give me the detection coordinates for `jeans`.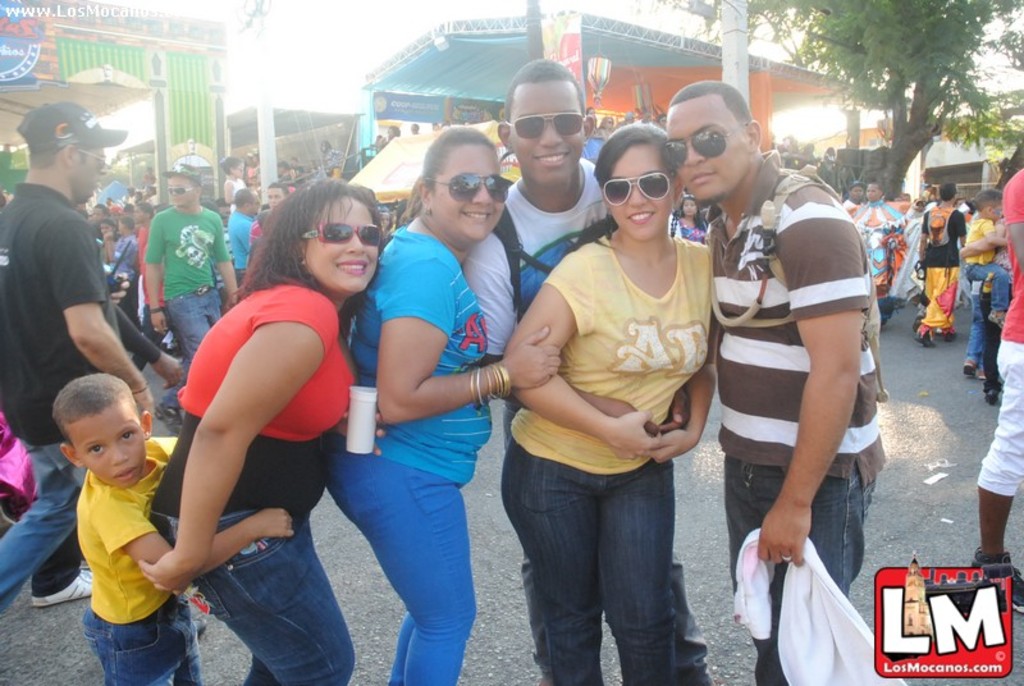
bbox=[324, 435, 472, 685].
